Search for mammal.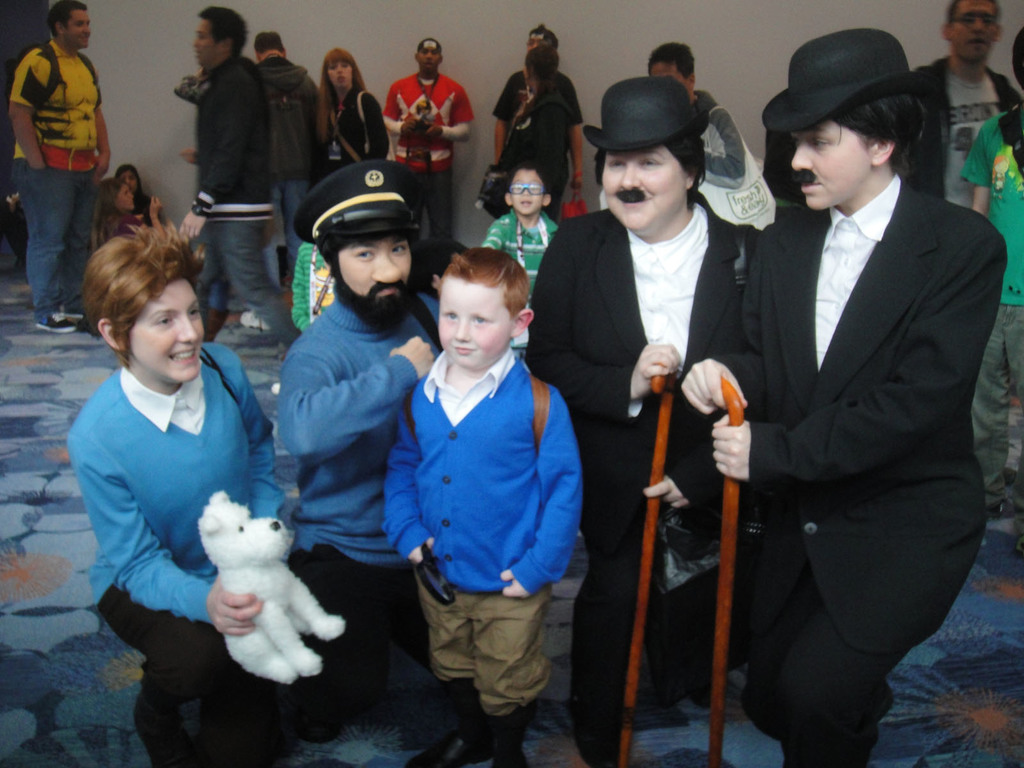
Found at 493/43/581/219.
